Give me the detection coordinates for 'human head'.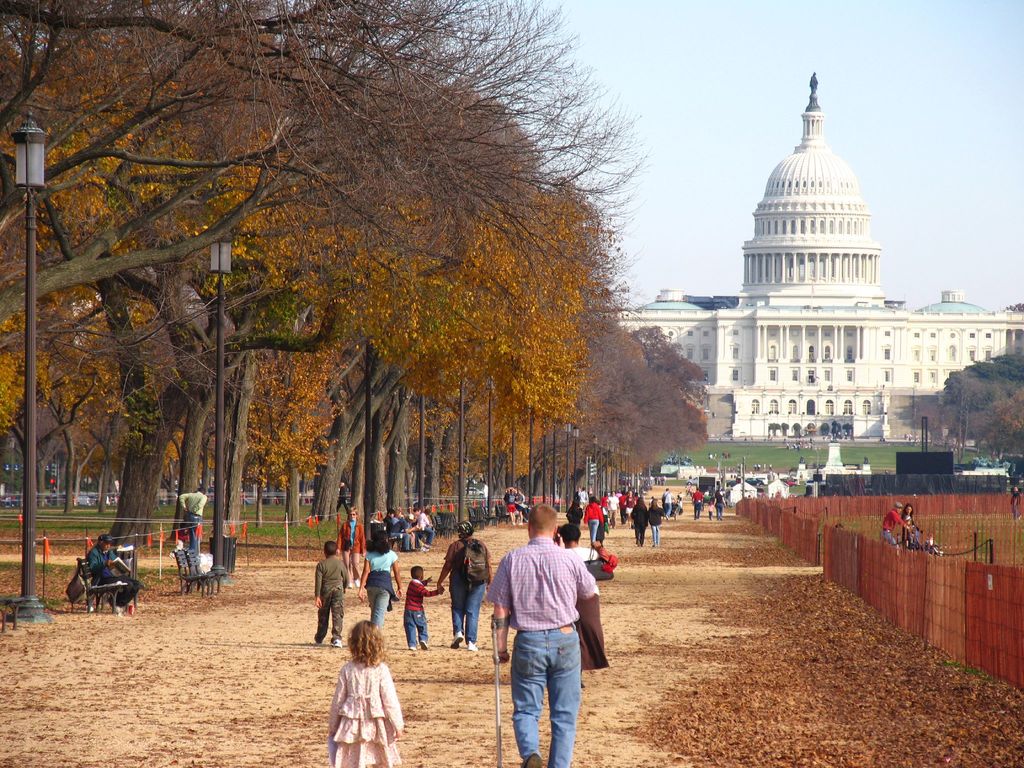
l=531, t=500, r=558, b=534.
